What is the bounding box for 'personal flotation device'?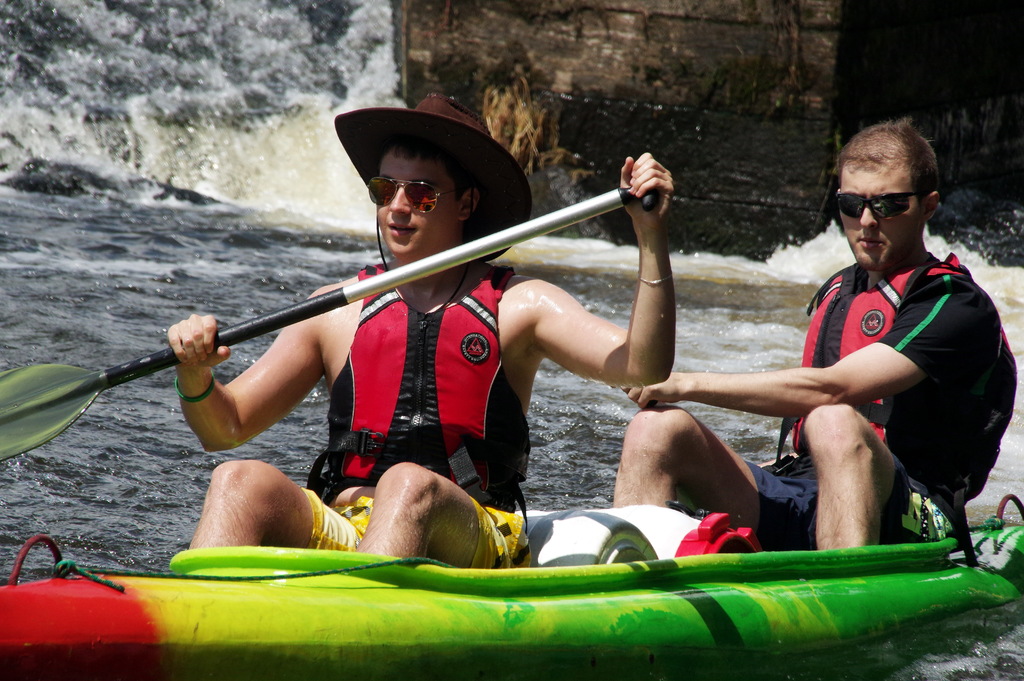
bbox(307, 260, 534, 552).
